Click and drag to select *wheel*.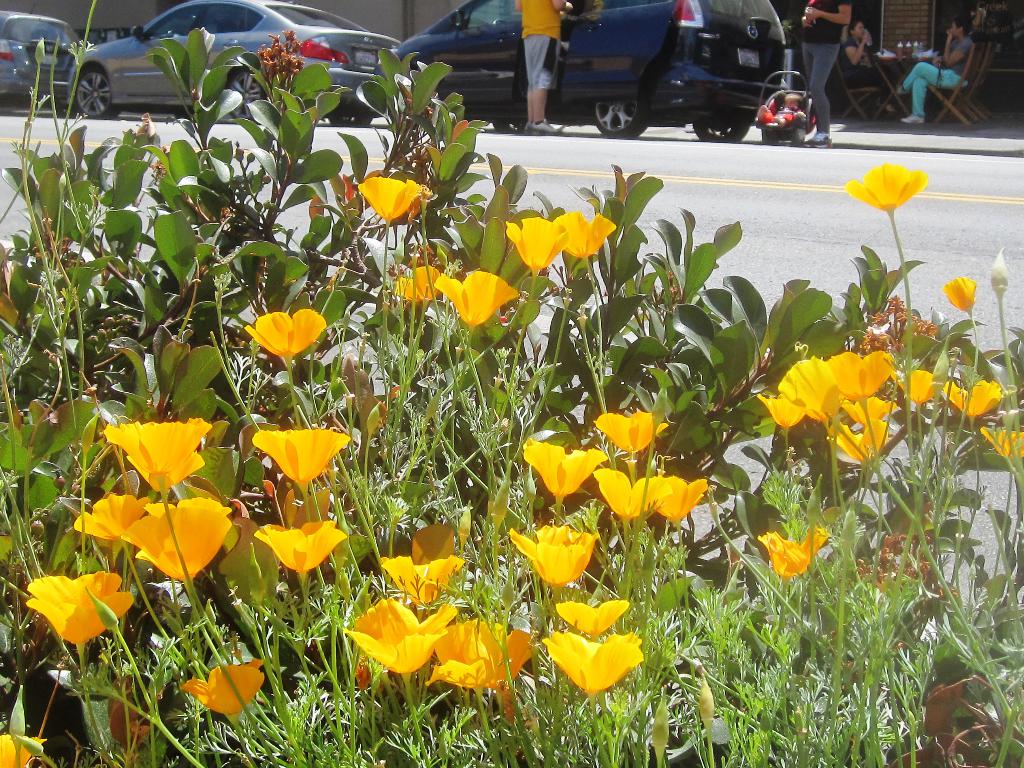
Selection: [493, 19, 506, 26].
